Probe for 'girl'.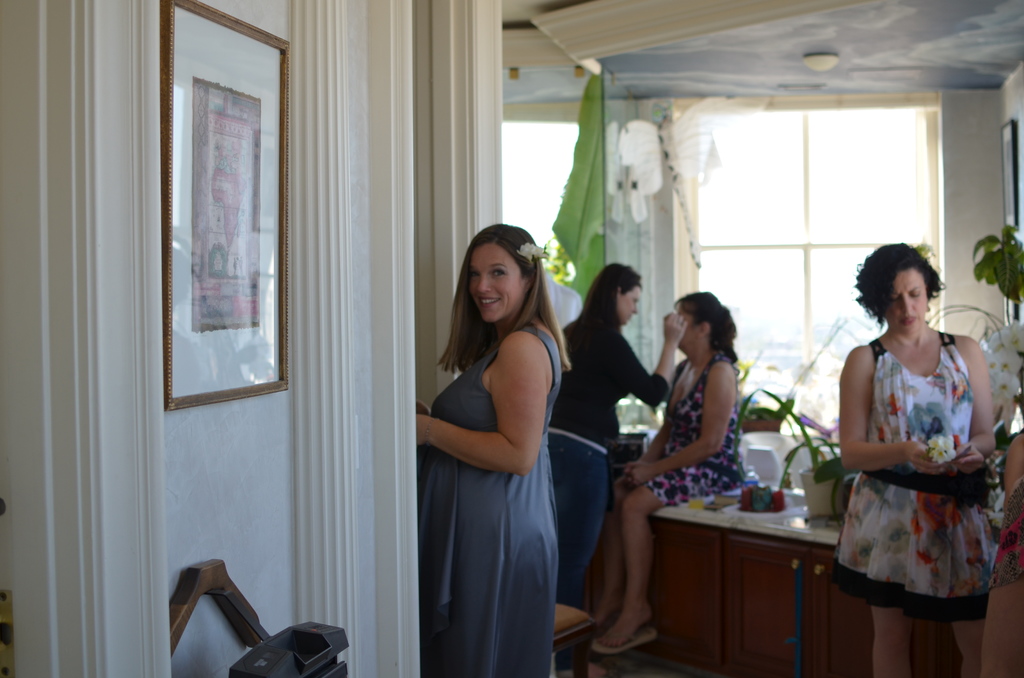
Probe result: <region>408, 221, 573, 677</region>.
